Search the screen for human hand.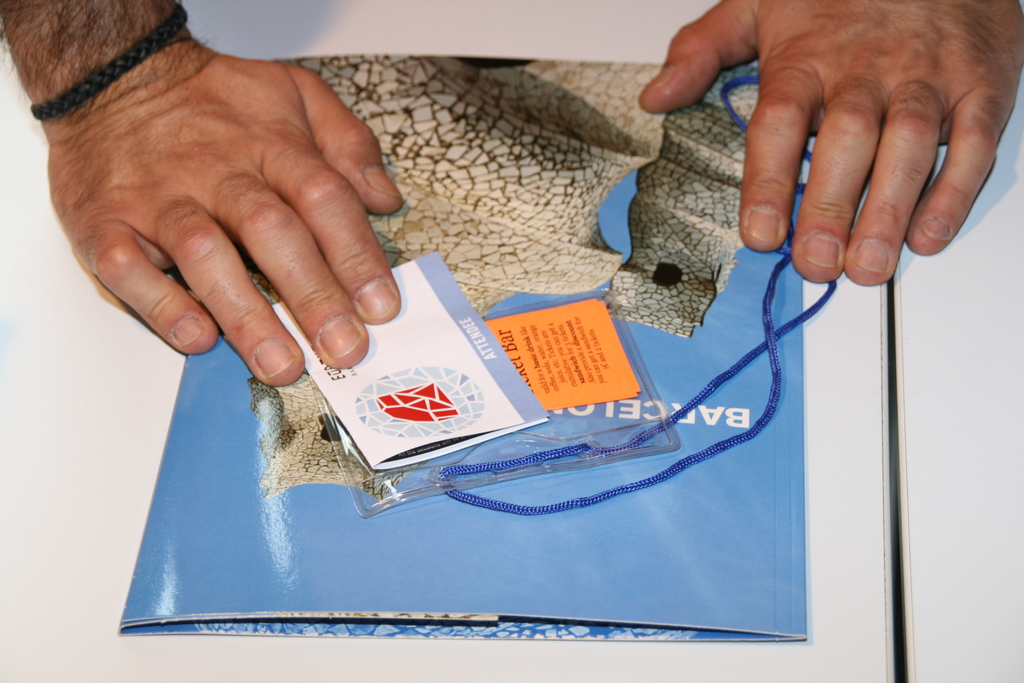
Found at (left=638, top=0, right=1023, bottom=284).
